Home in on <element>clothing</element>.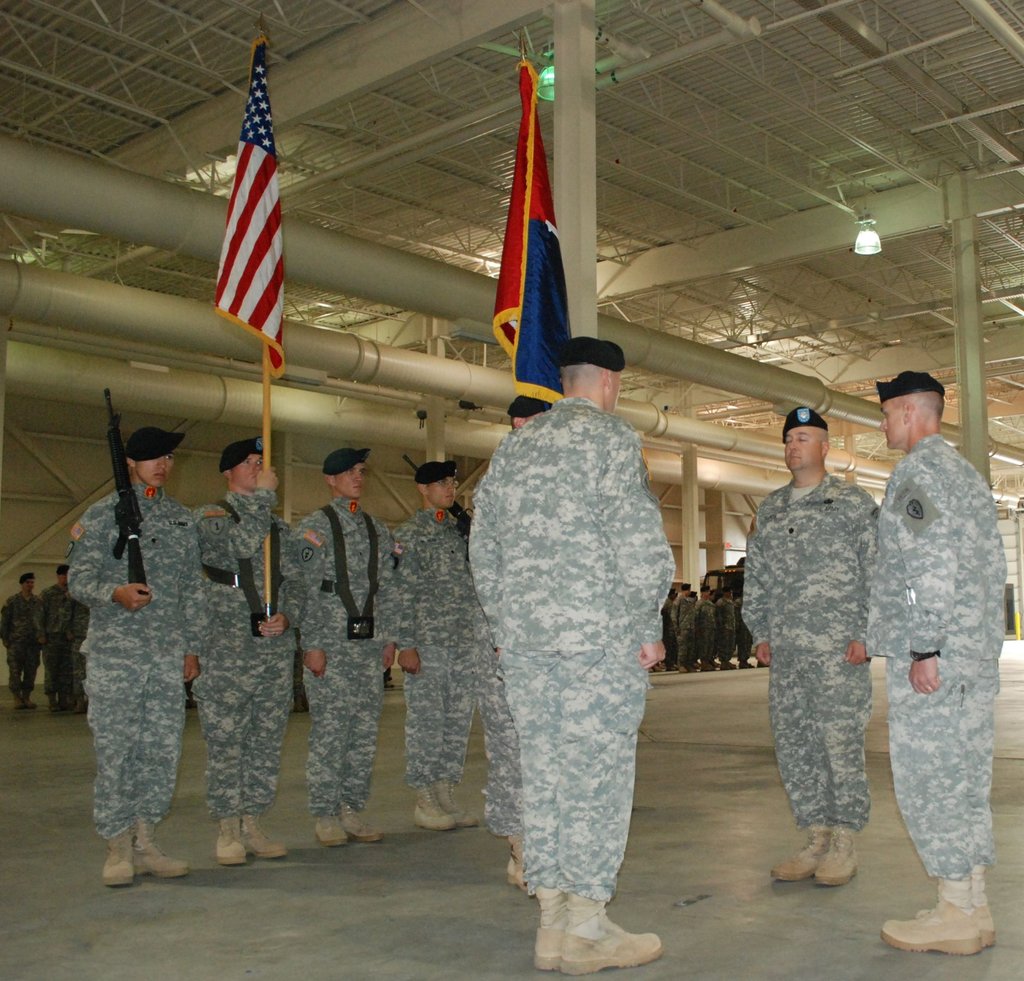
Homed in at (left=746, top=474, right=885, bottom=843).
